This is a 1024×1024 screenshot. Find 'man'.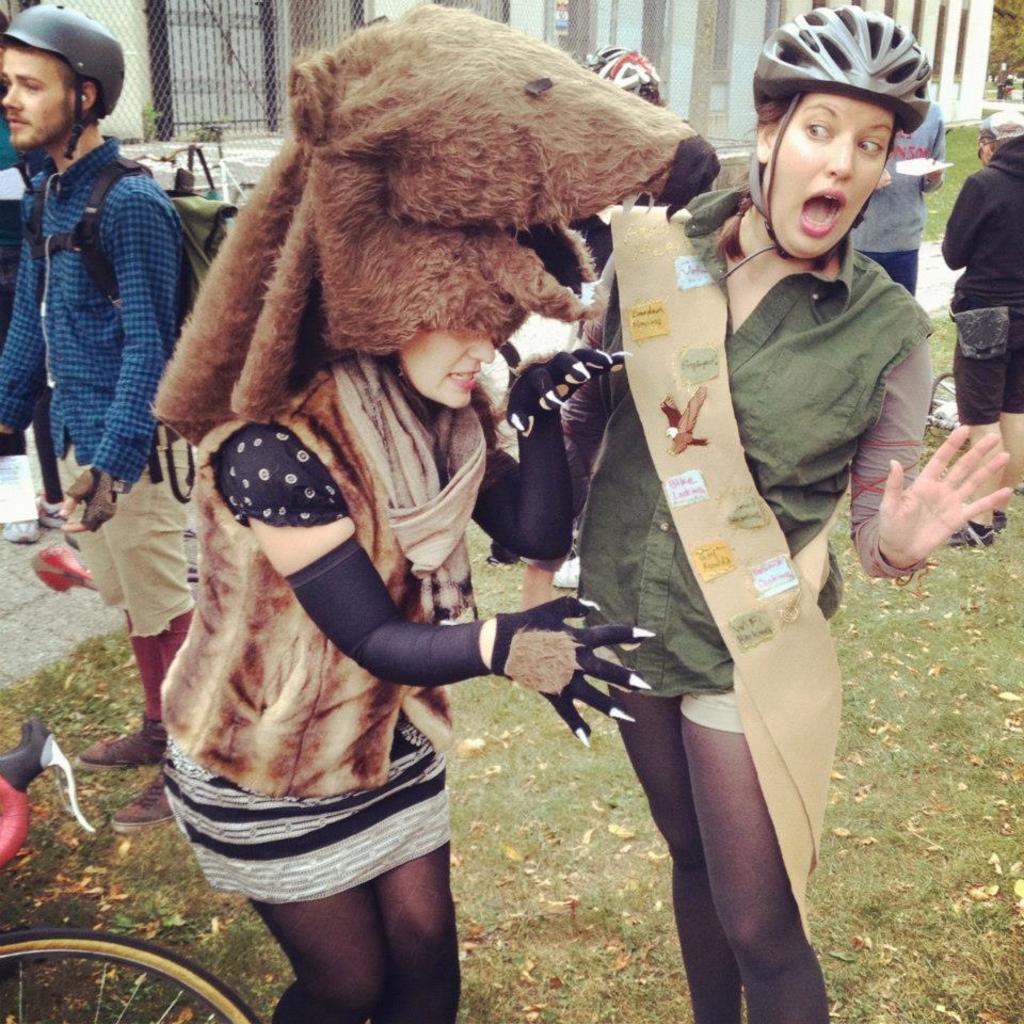
Bounding box: bbox(0, 4, 191, 831).
